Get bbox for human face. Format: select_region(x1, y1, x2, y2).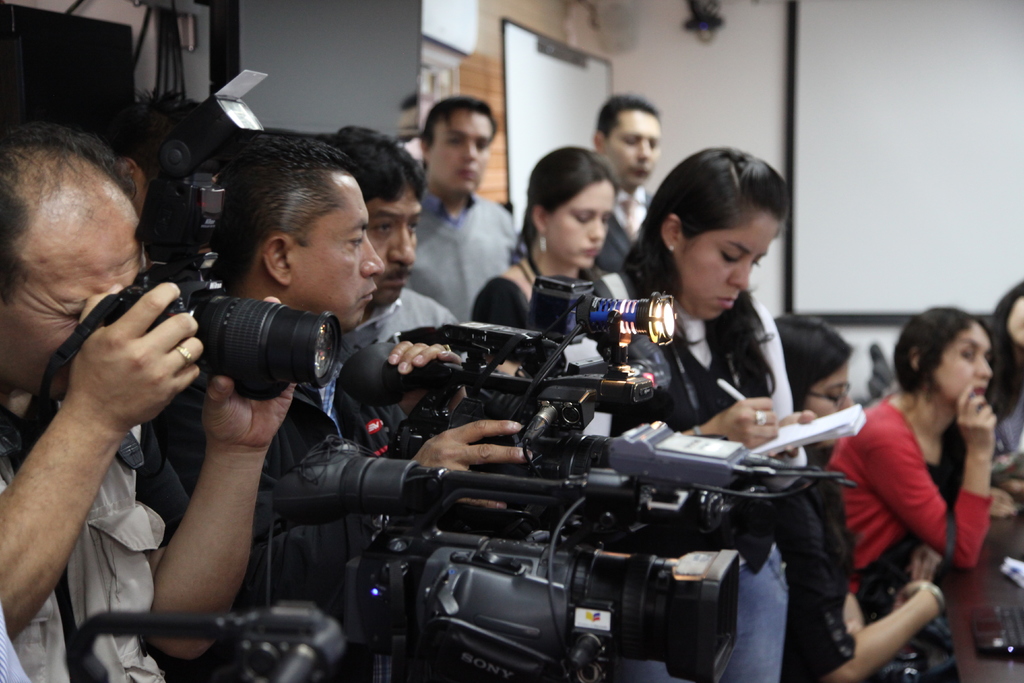
select_region(424, 110, 492, 191).
